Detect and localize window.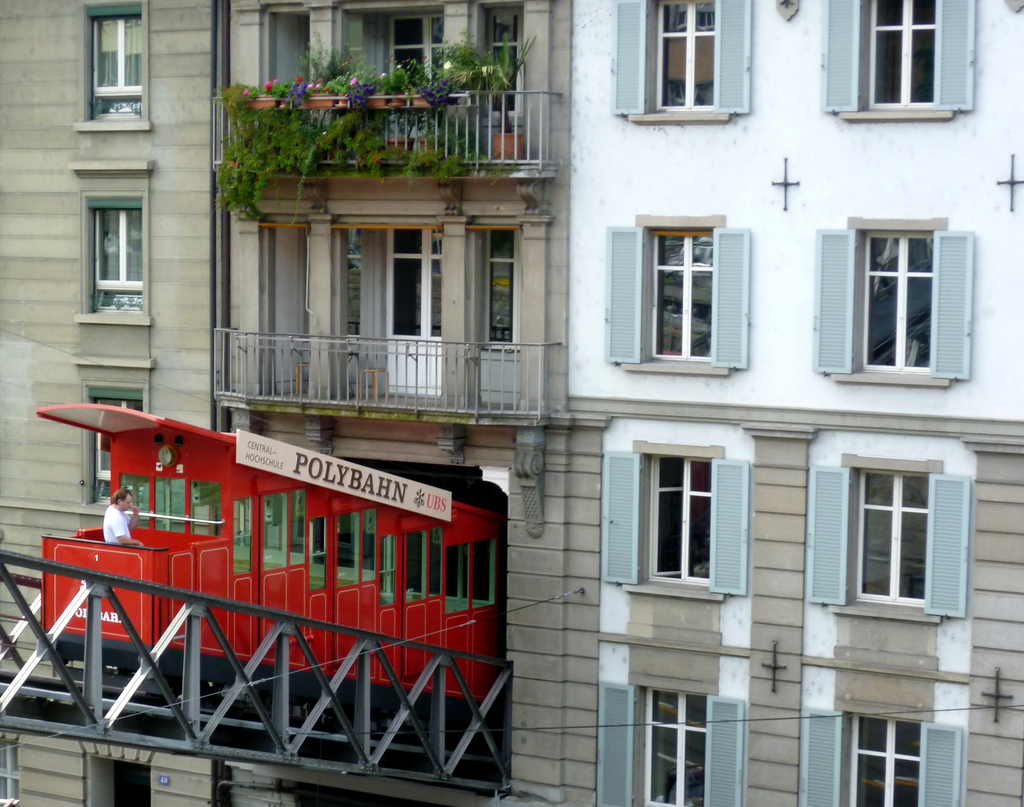
Localized at 593,681,744,806.
